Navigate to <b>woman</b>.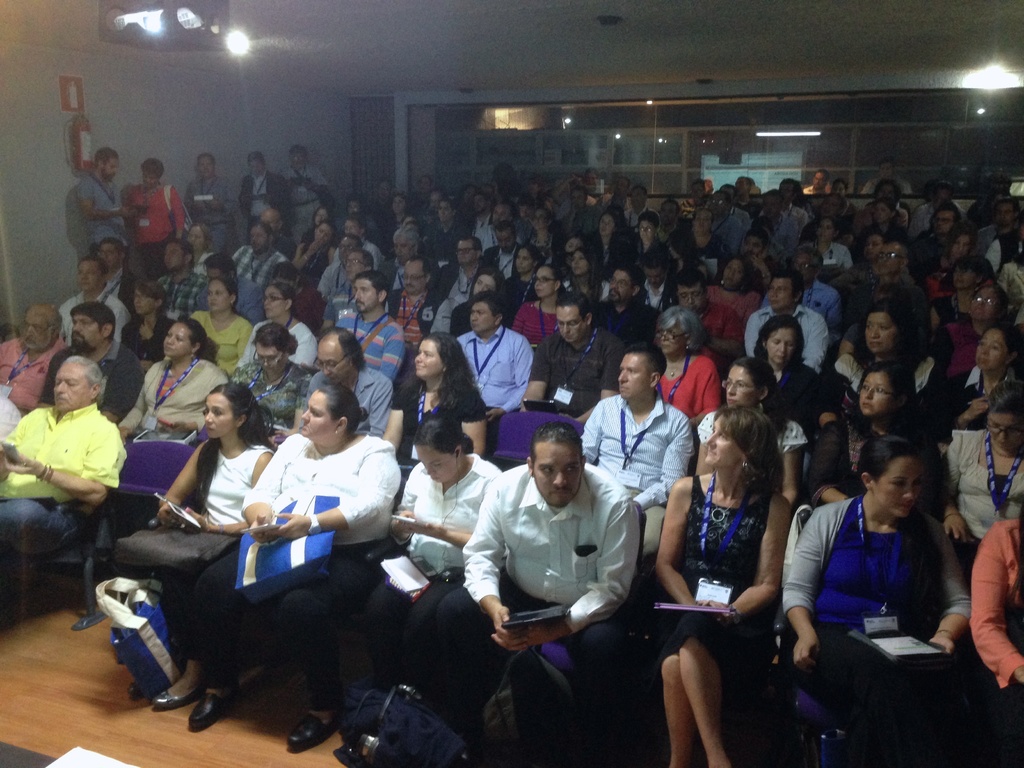
Navigation target: Rect(816, 300, 938, 437).
